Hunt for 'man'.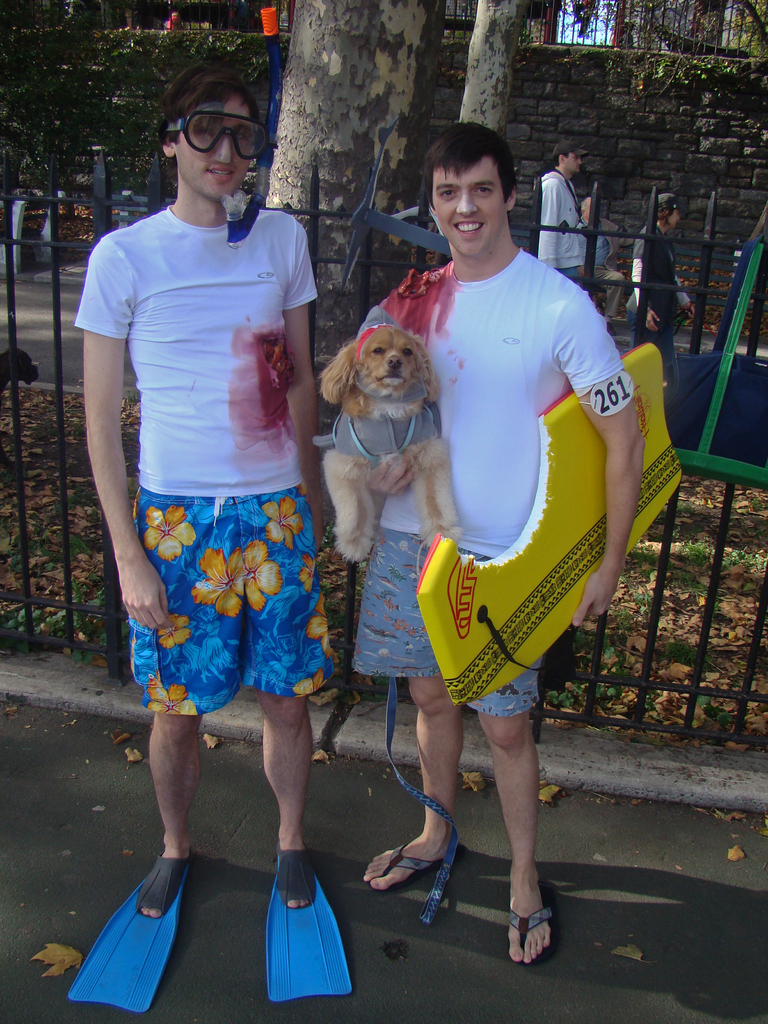
Hunted down at 627 195 696 378.
